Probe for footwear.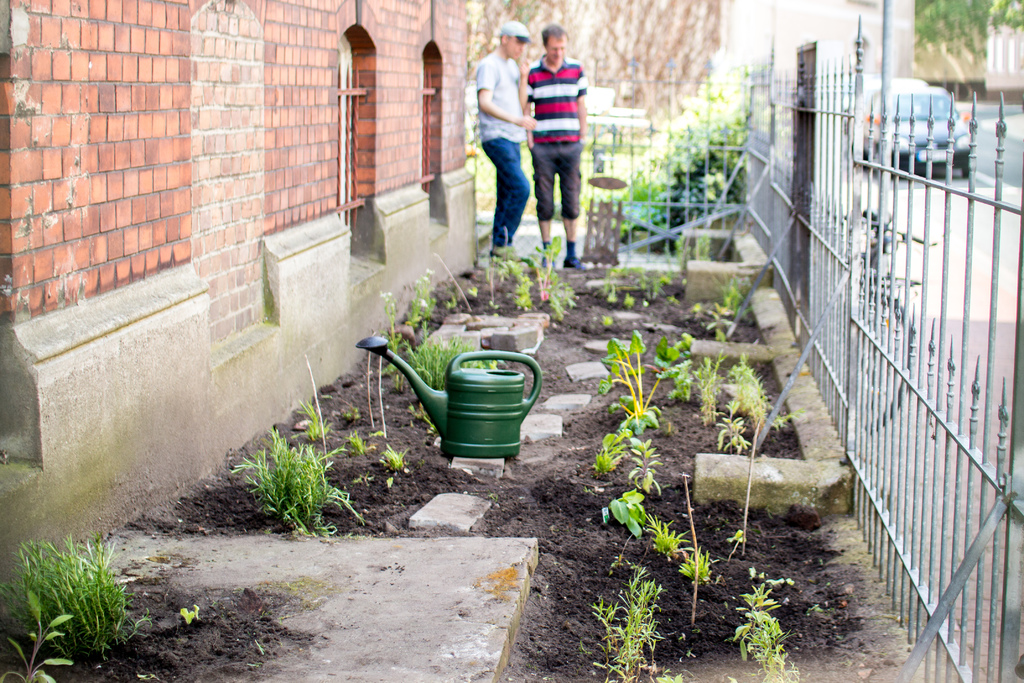
Probe result: (561, 235, 585, 277).
